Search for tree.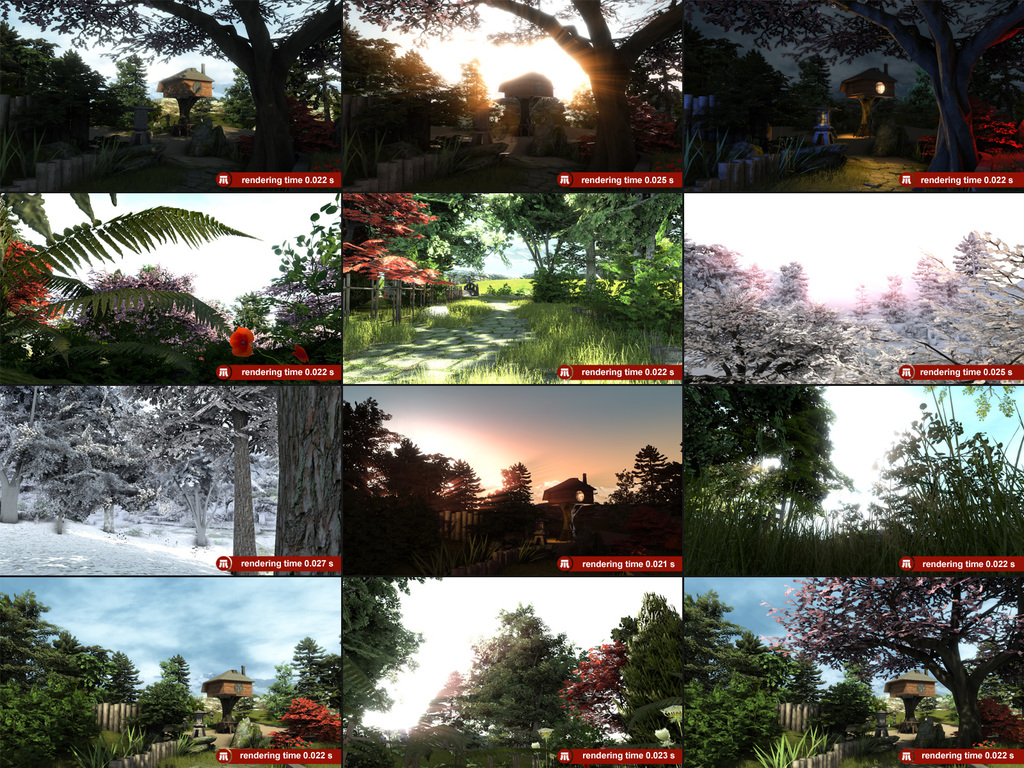
Found at 3,578,342,767.
